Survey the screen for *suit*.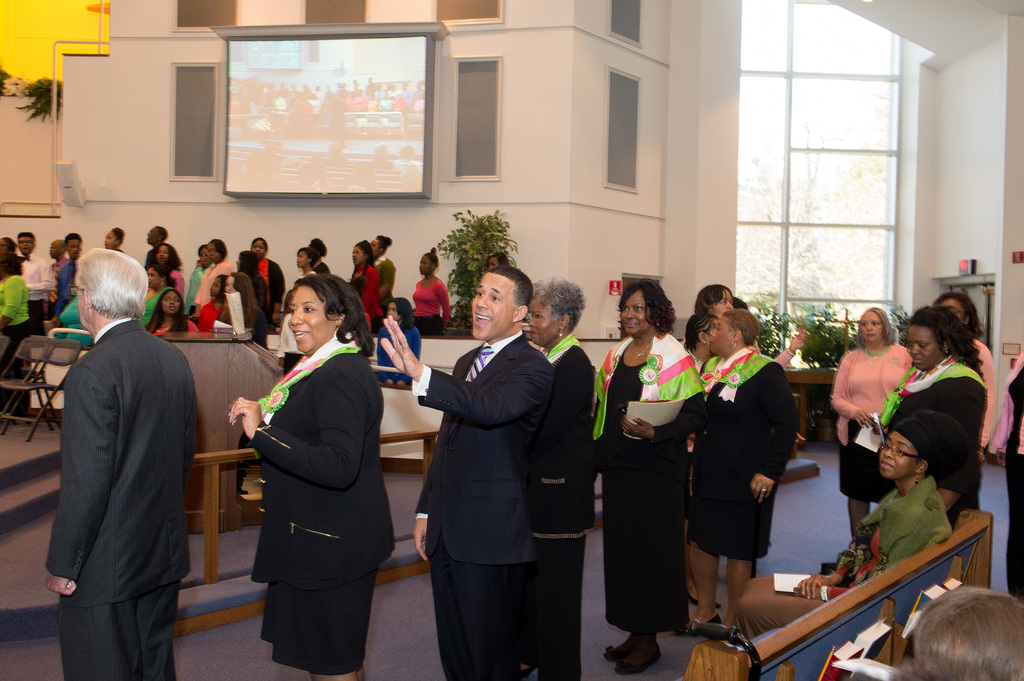
Survey found: bbox=(552, 346, 591, 680).
